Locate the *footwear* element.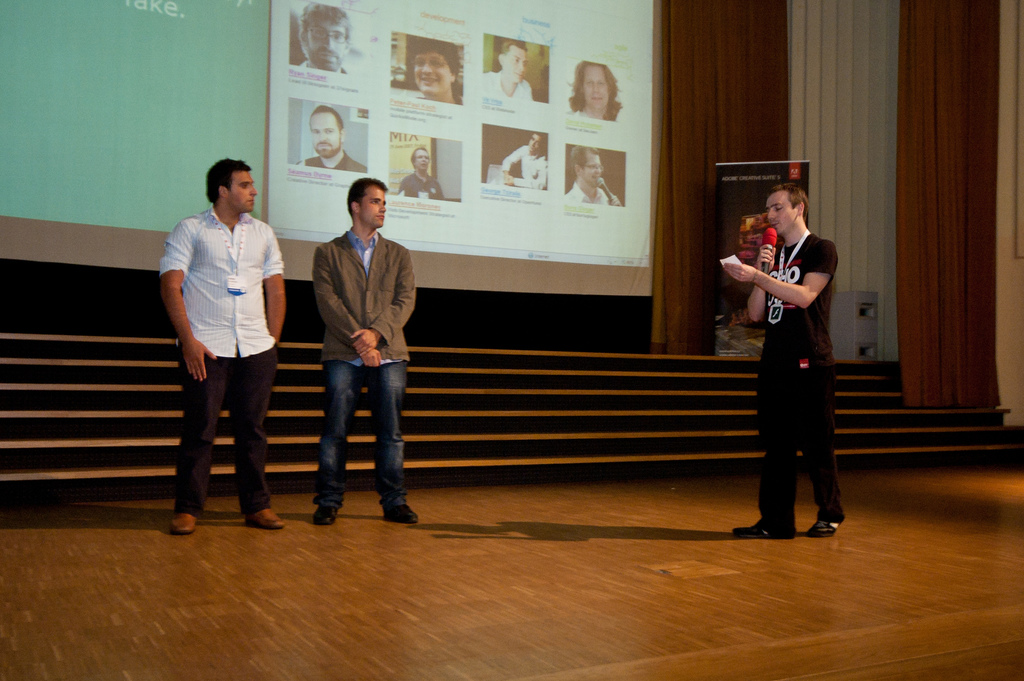
Element bbox: box=[242, 506, 284, 527].
